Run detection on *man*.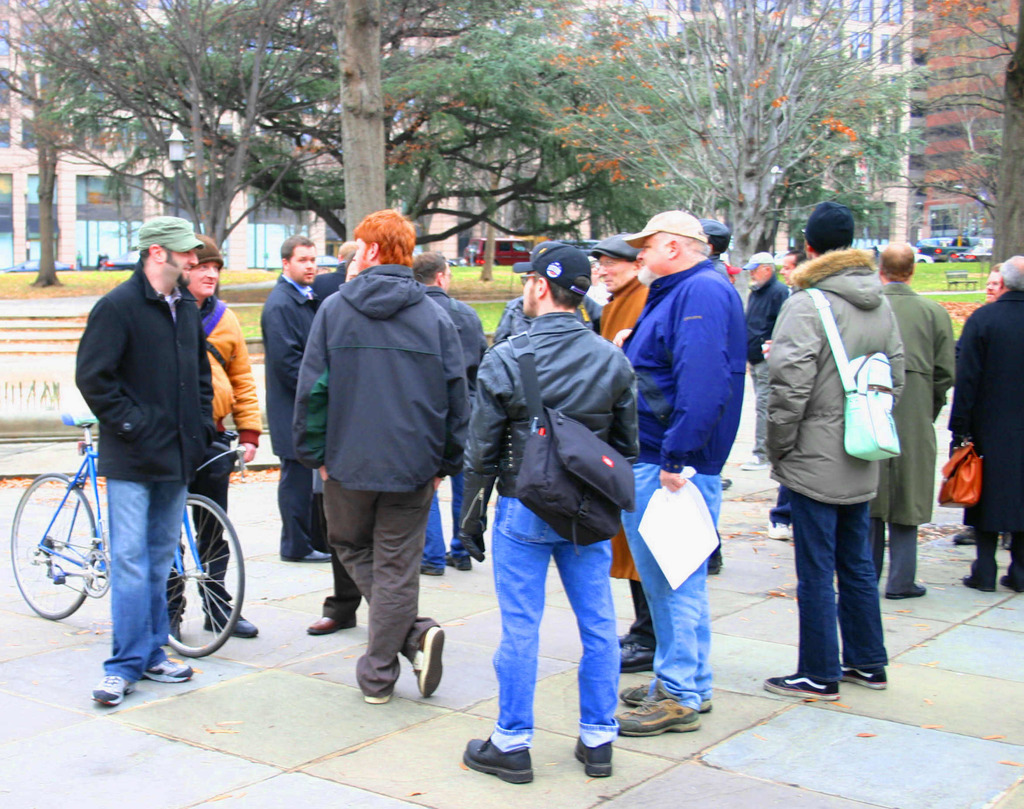
Result: <bbox>260, 233, 358, 573</bbox>.
